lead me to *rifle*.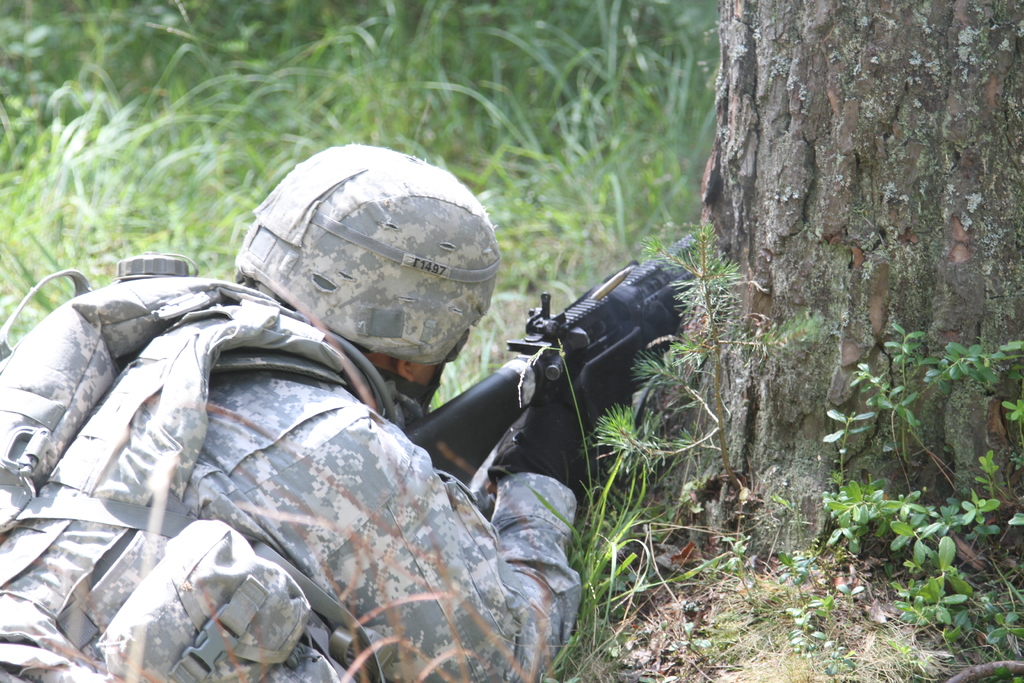
Lead to 410, 226, 696, 499.
